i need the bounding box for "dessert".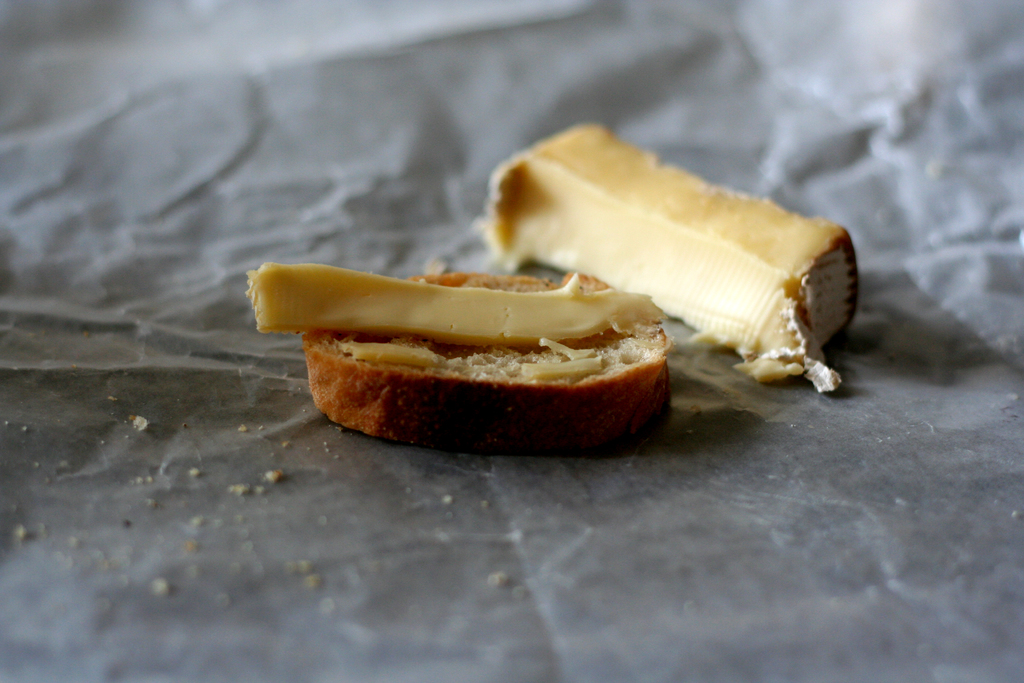
Here it is: l=252, t=267, r=669, b=350.
